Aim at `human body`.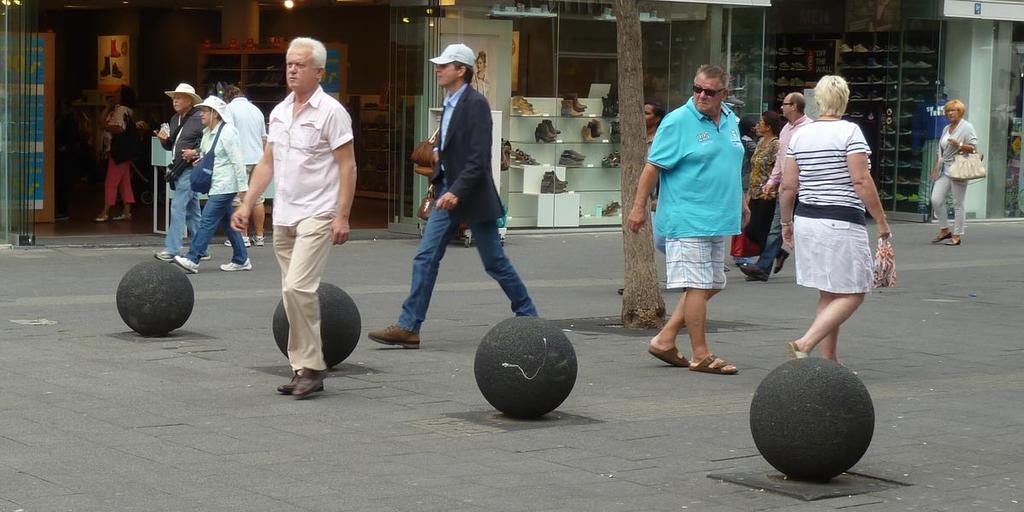
Aimed at pyautogui.locateOnScreen(928, 101, 978, 241).
